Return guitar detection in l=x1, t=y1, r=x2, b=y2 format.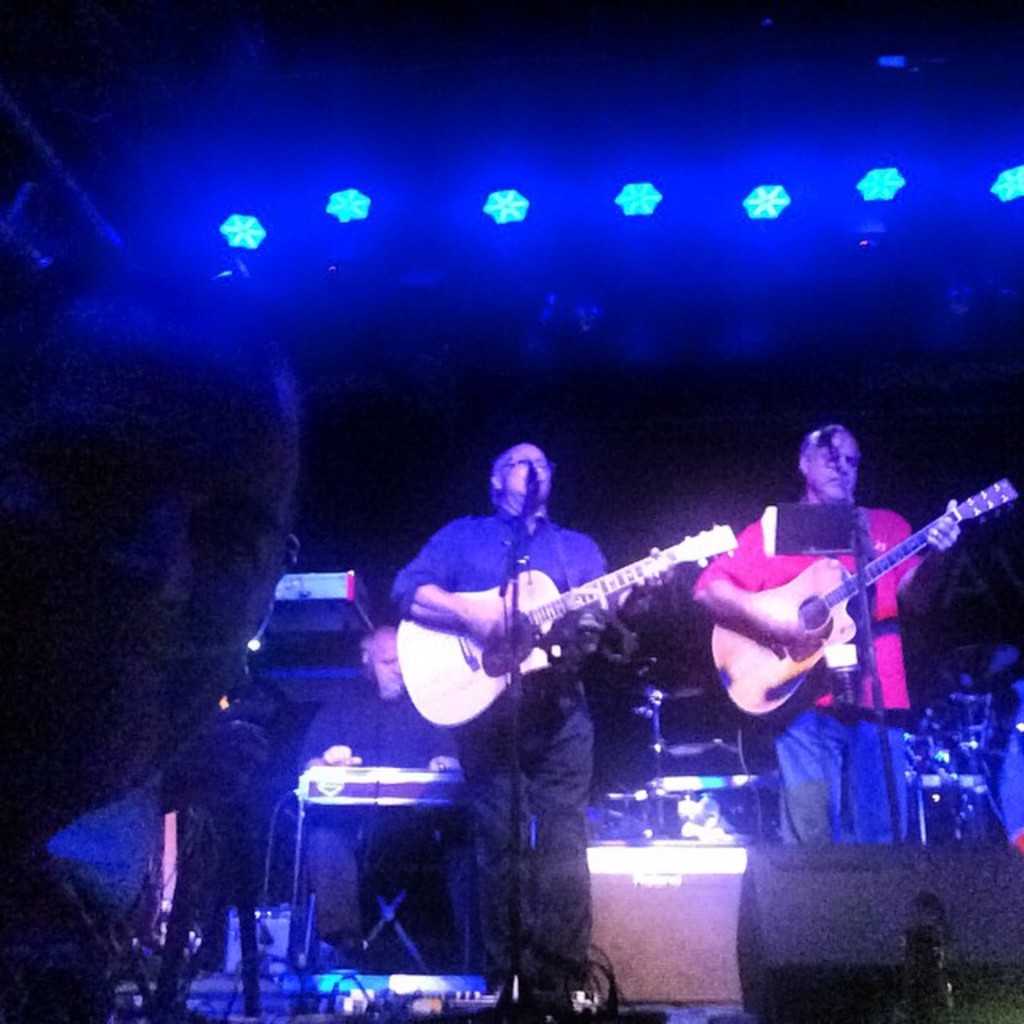
l=678, t=490, r=1003, b=746.
